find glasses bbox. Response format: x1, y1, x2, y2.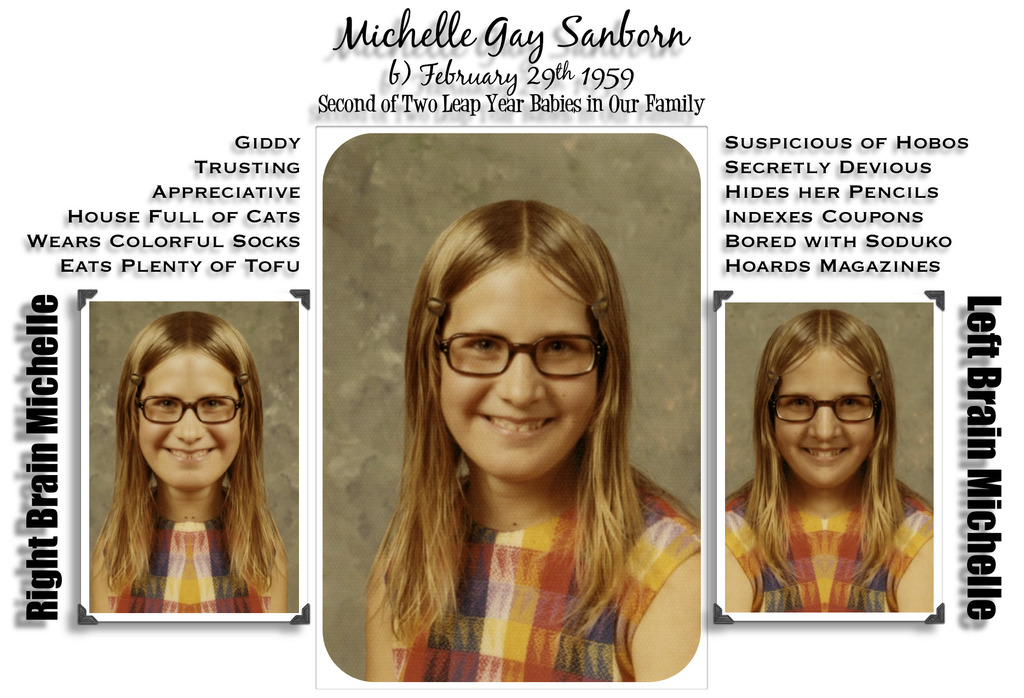
137, 399, 241, 426.
